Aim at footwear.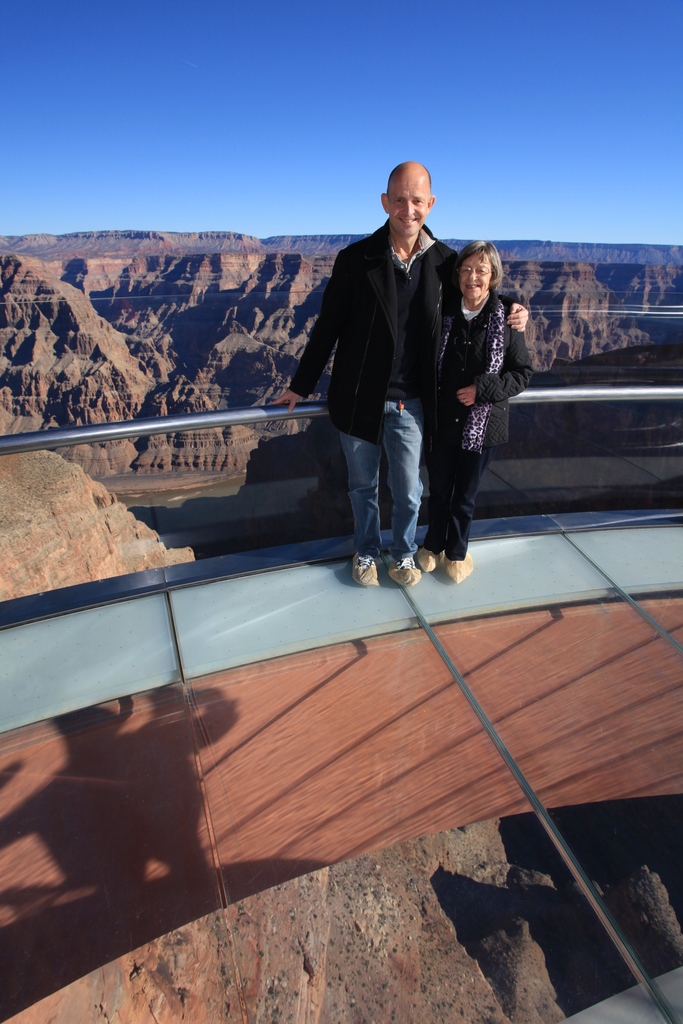
Aimed at l=351, t=559, r=379, b=584.
